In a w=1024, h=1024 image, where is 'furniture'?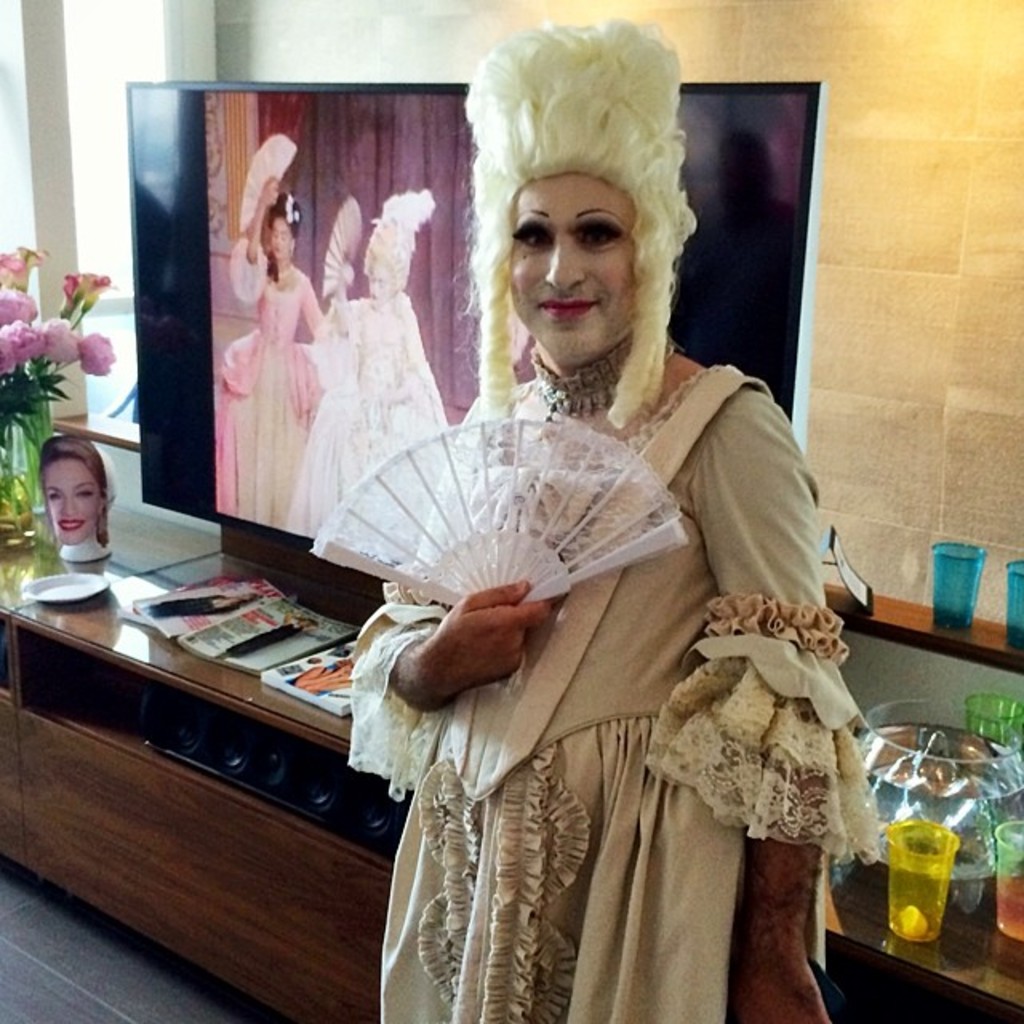
[x1=0, y1=502, x2=1022, y2=1022].
